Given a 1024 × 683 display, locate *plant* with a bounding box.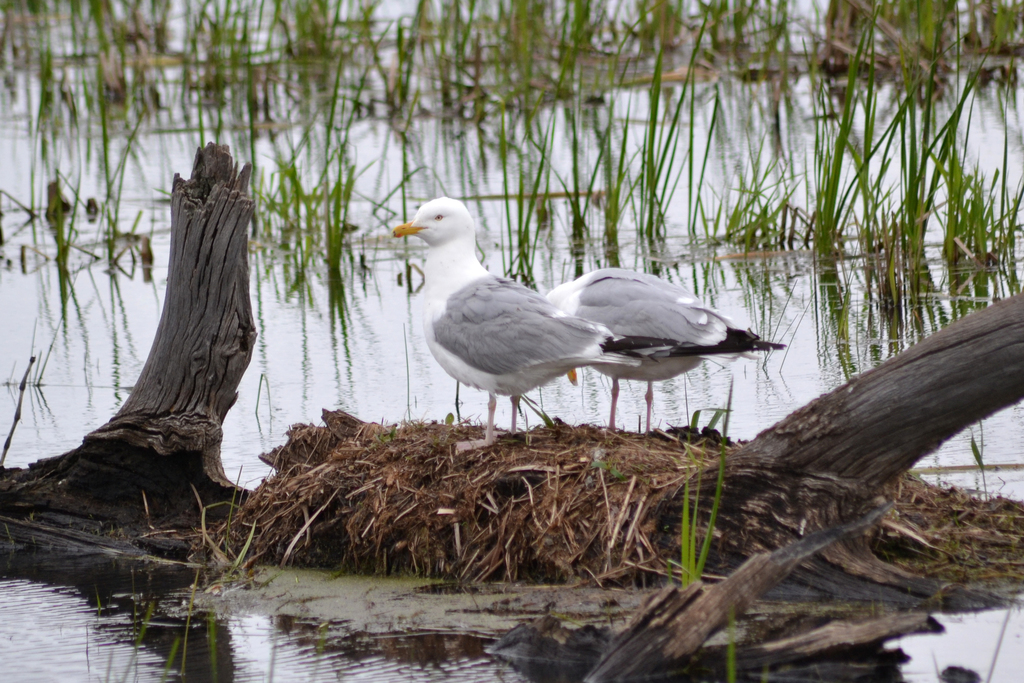
Located: 207/462/266/588.
